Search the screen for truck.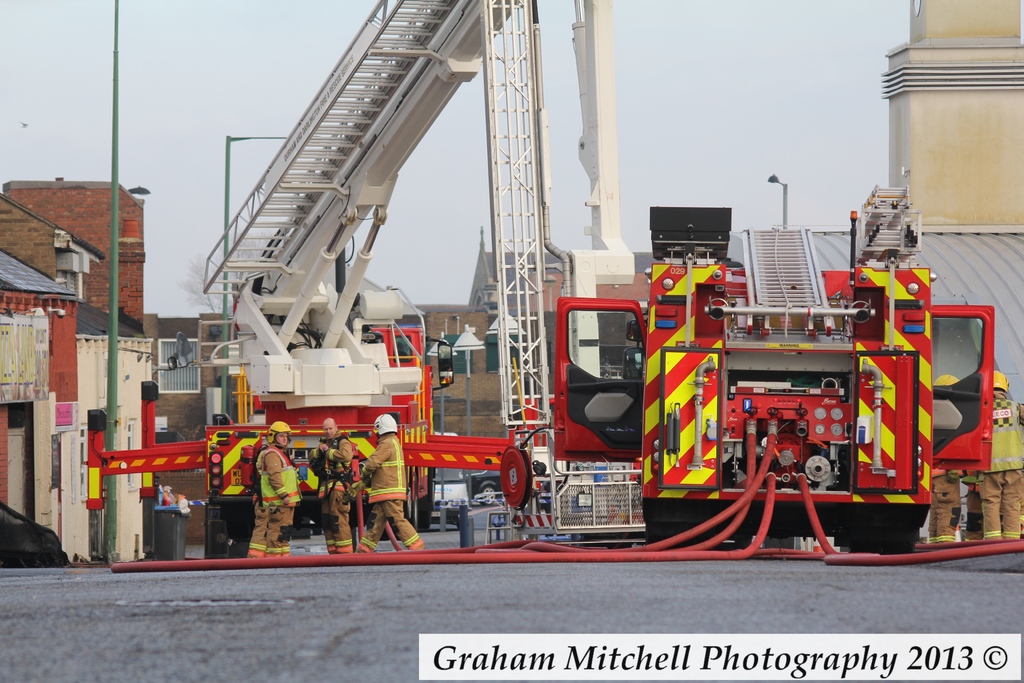
Found at box(79, 0, 532, 571).
